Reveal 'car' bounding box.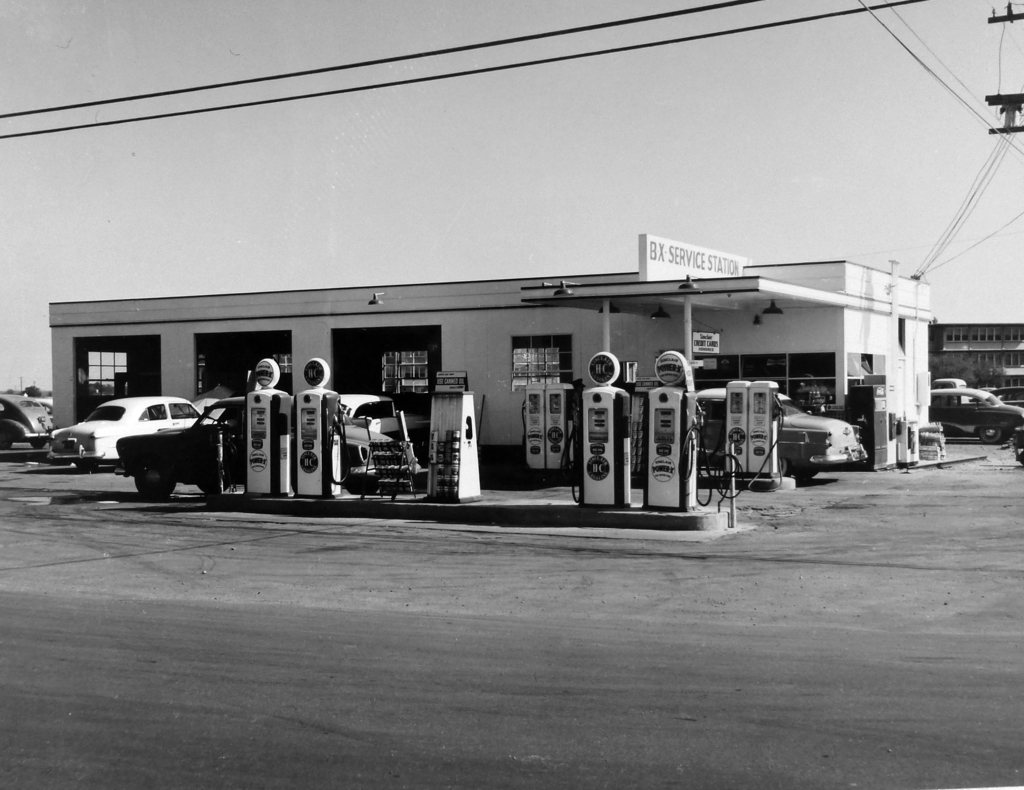
Revealed: select_region(332, 394, 433, 455).
